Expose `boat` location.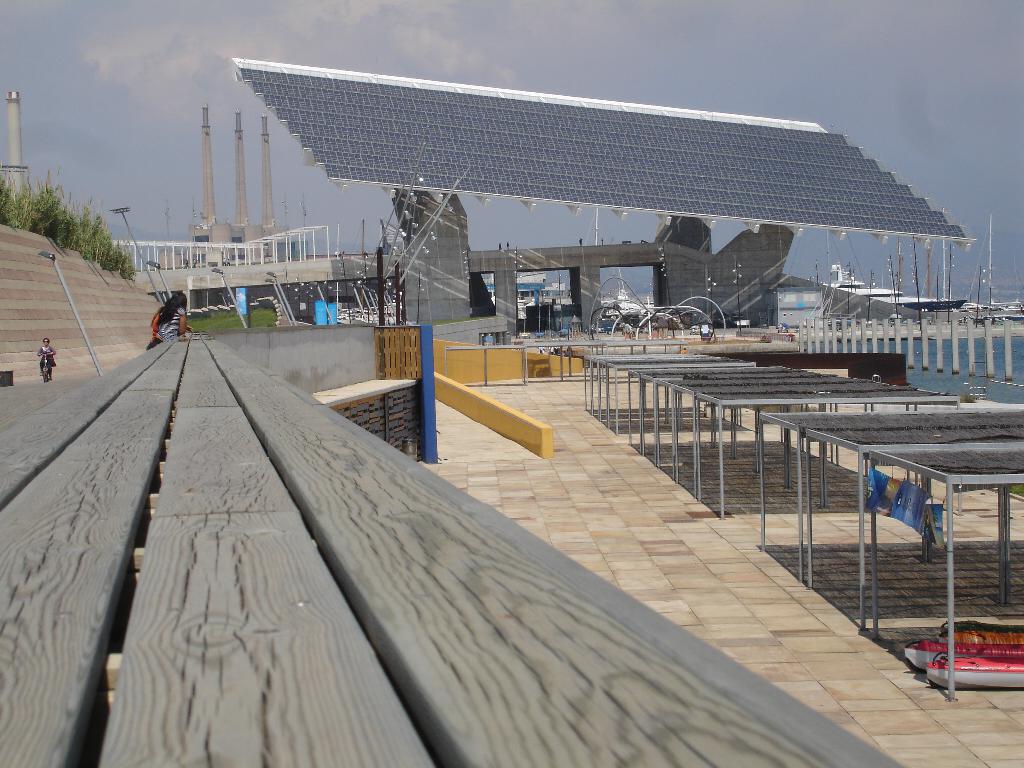
Exposed at 902,618,1022,689.
